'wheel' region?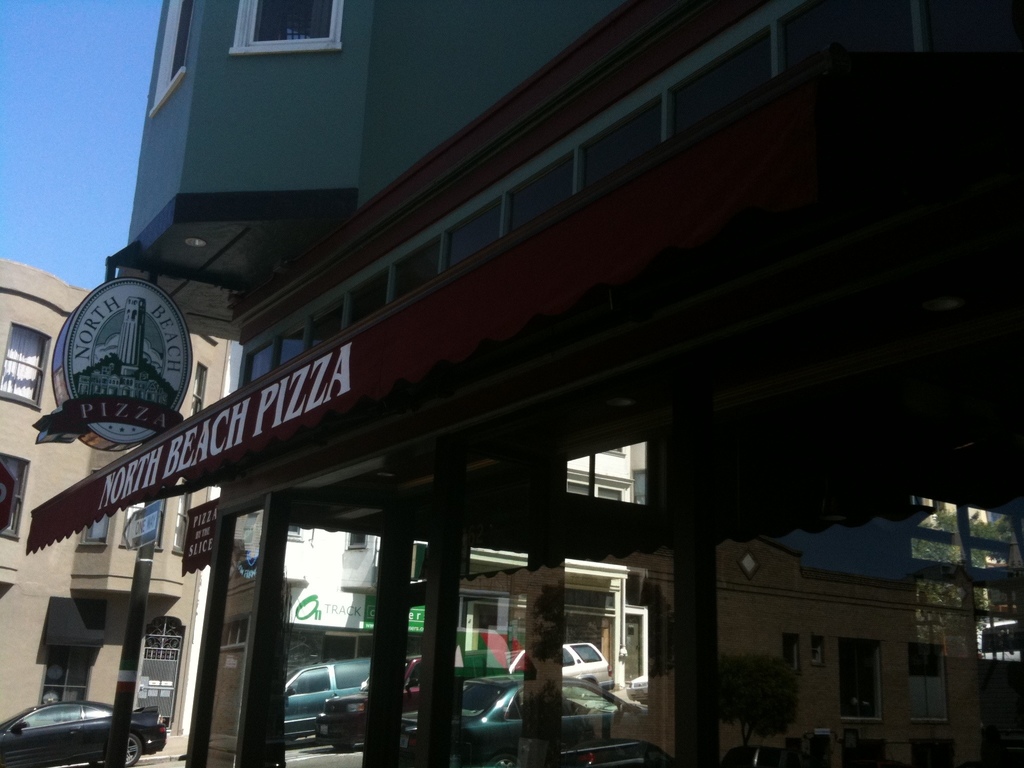
bbox=(118, 732, 142, 765)
